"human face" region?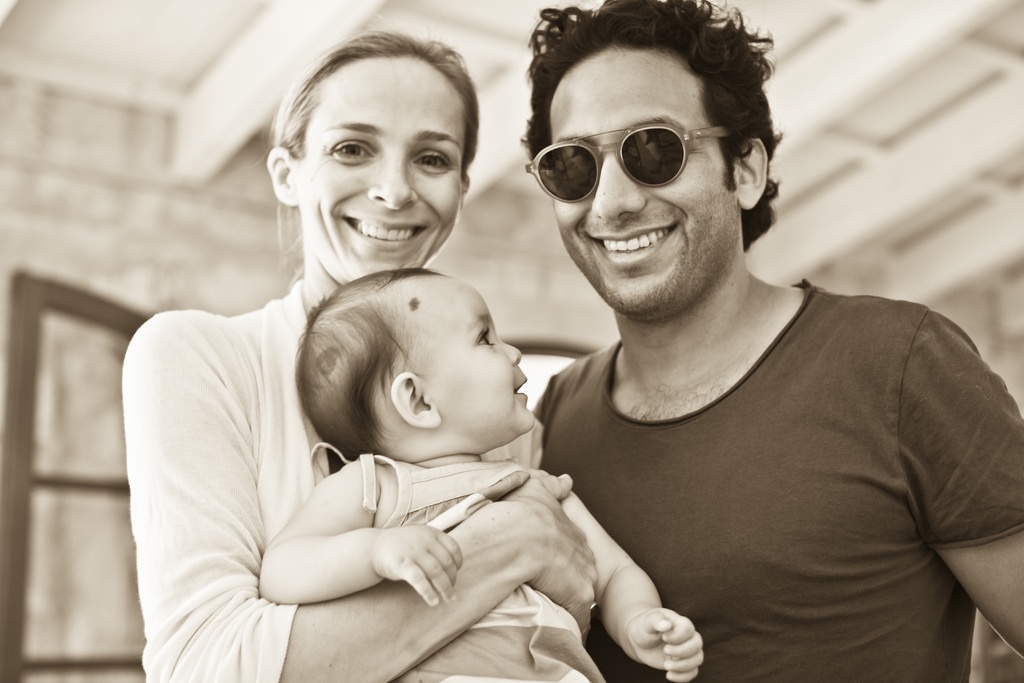
{"x1": 294, "y1": 54, "x2": 464, "y2": 283}
